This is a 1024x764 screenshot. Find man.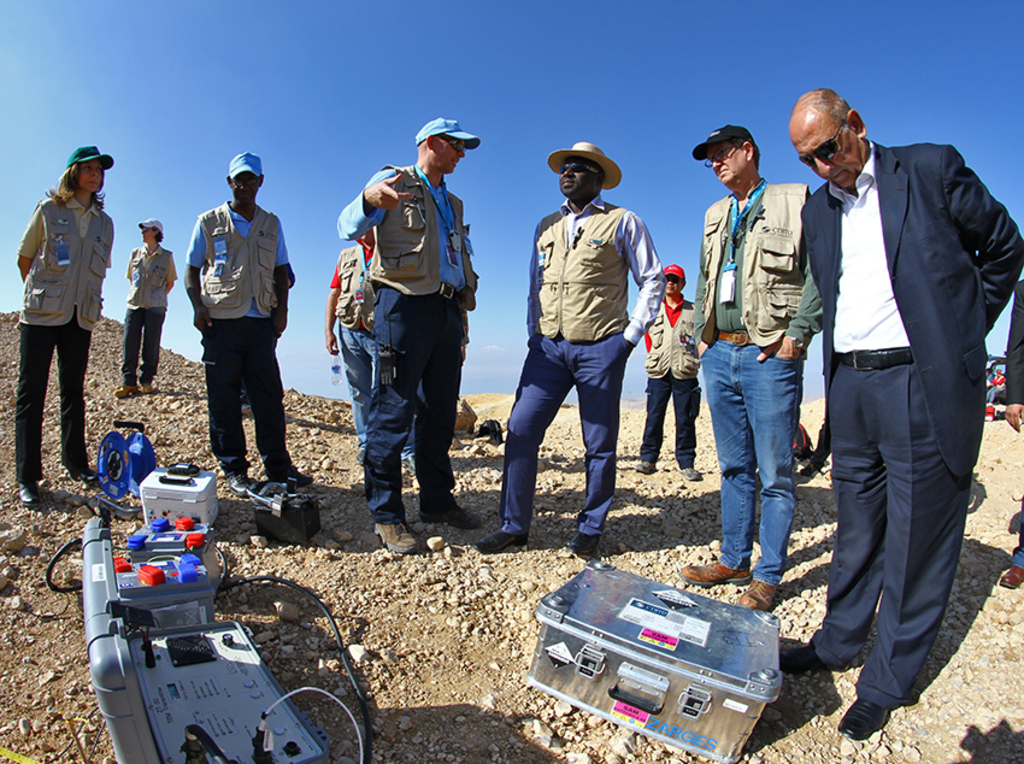
Bounding box: x1=504, y1=140, x2=661, y2=577.
